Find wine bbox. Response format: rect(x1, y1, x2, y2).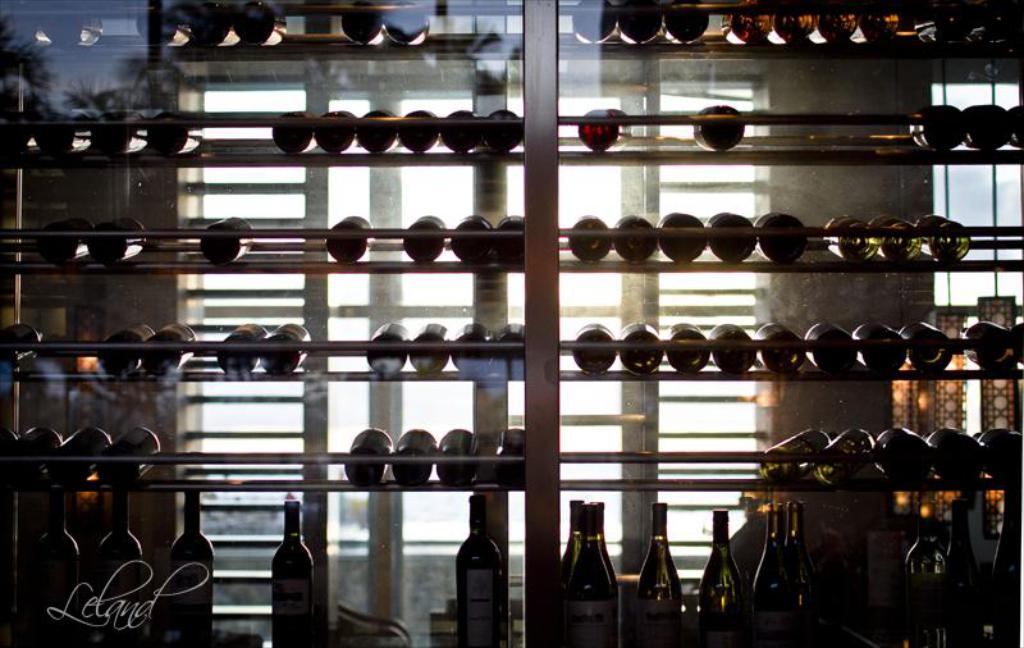
rect(705, 213, 753, 264).
